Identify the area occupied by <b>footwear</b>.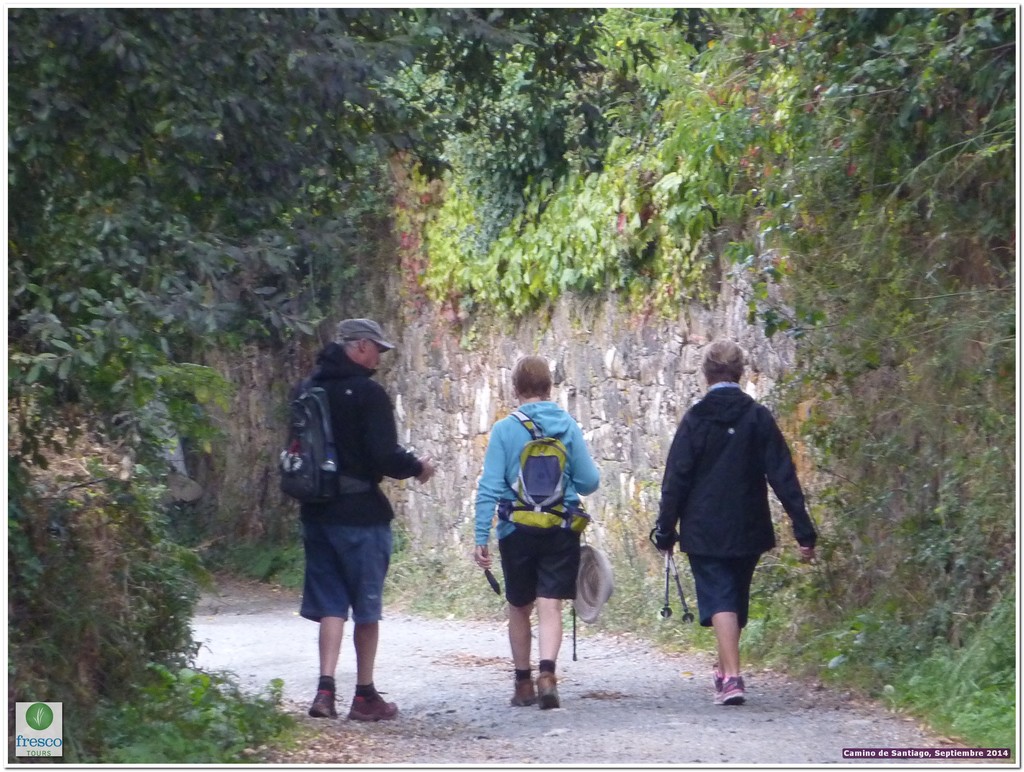
Area: <region>308, 691, 347, 722</region>.
